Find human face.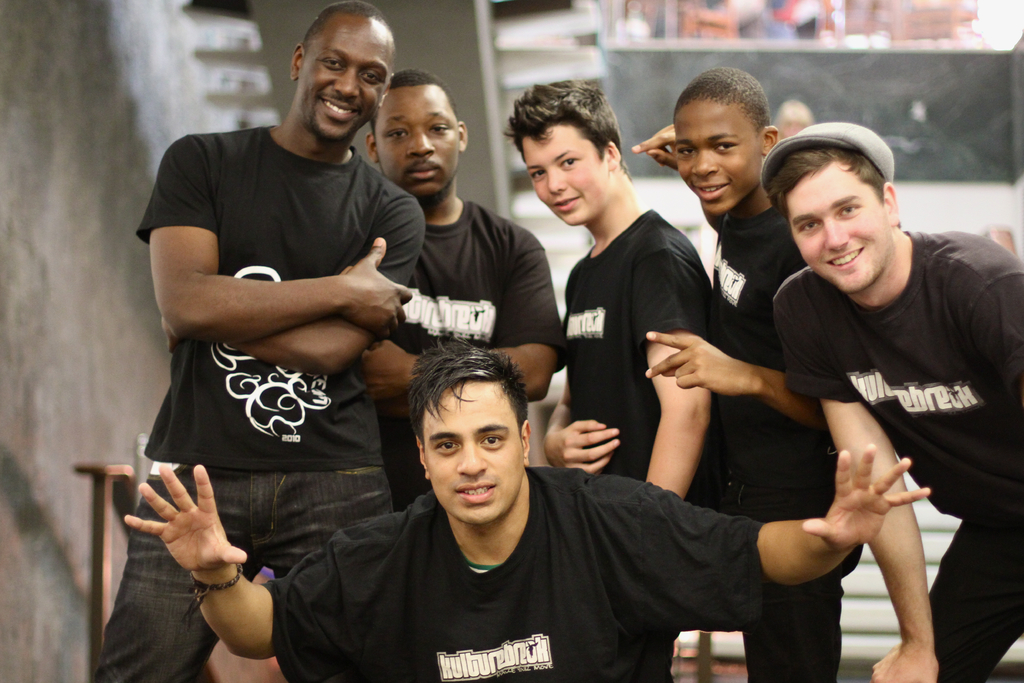
pyautogui.locateOnScreen(374, 85, 457, 205).
